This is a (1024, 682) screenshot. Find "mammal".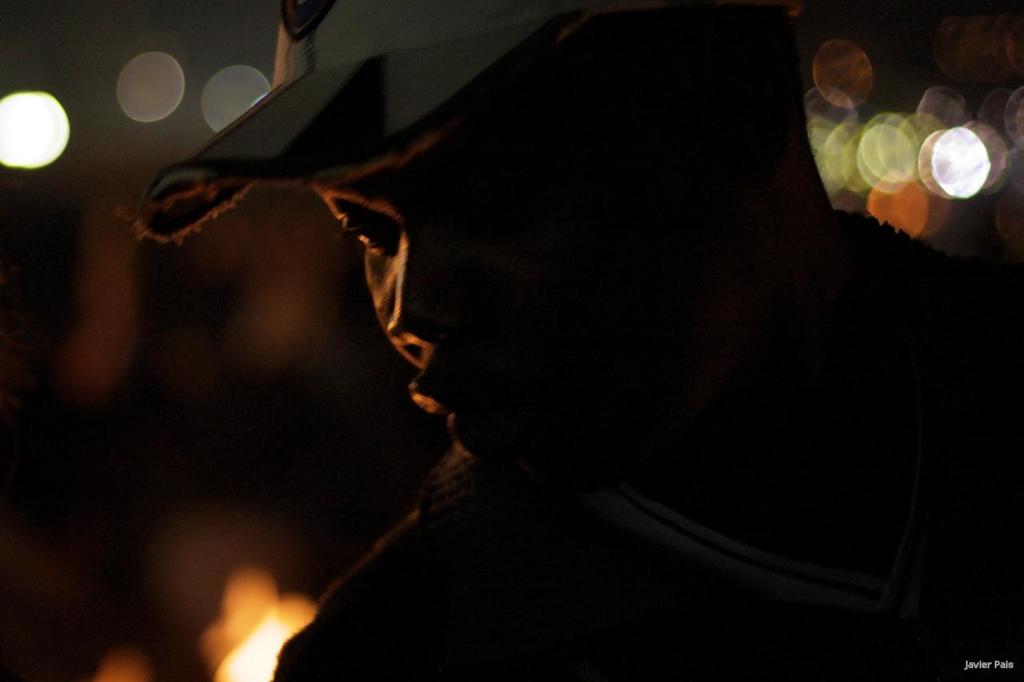
Bounding box: 127:0:1023:681.
